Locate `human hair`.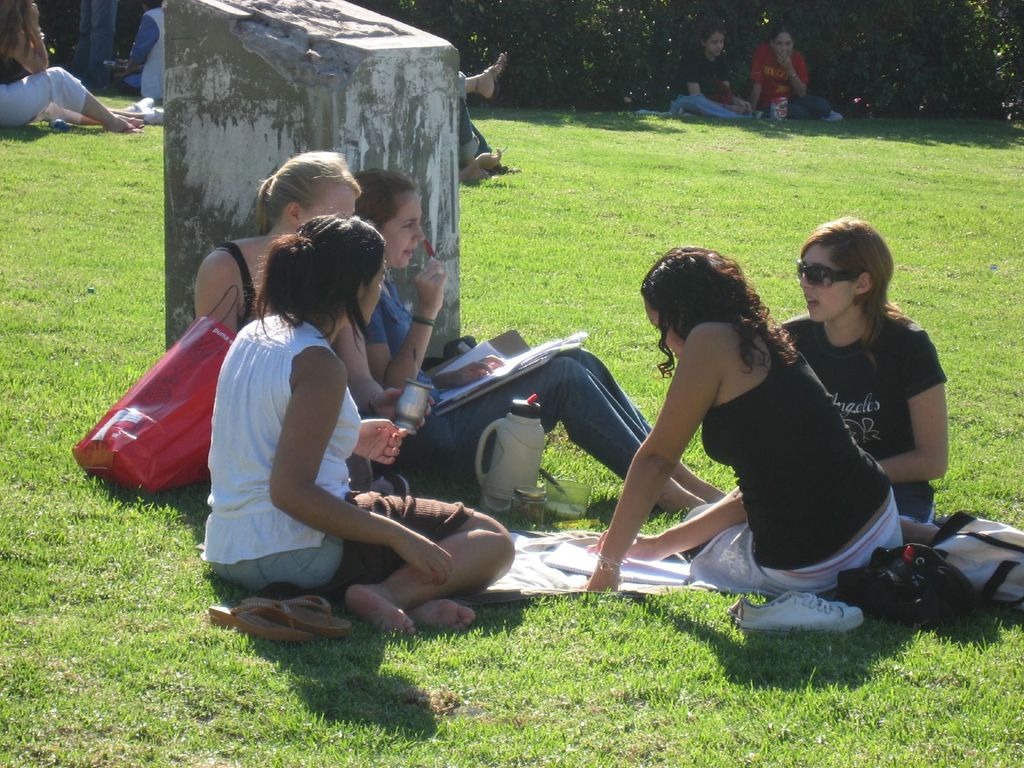
Bounding box: 353 166 420 241.
